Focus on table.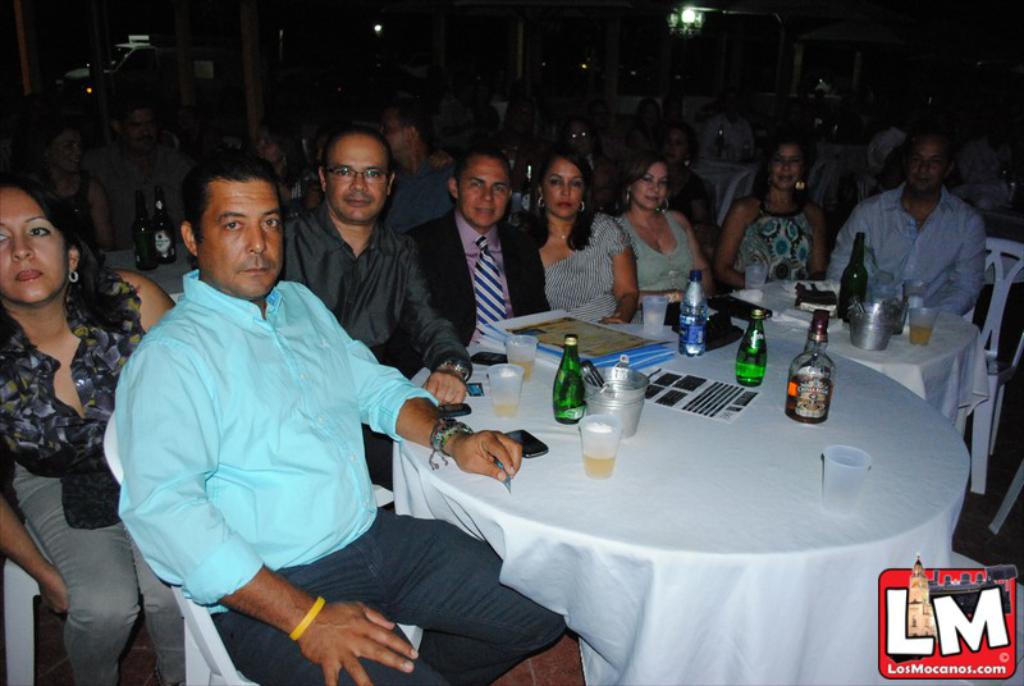
Focused at 748 280 984 433.
